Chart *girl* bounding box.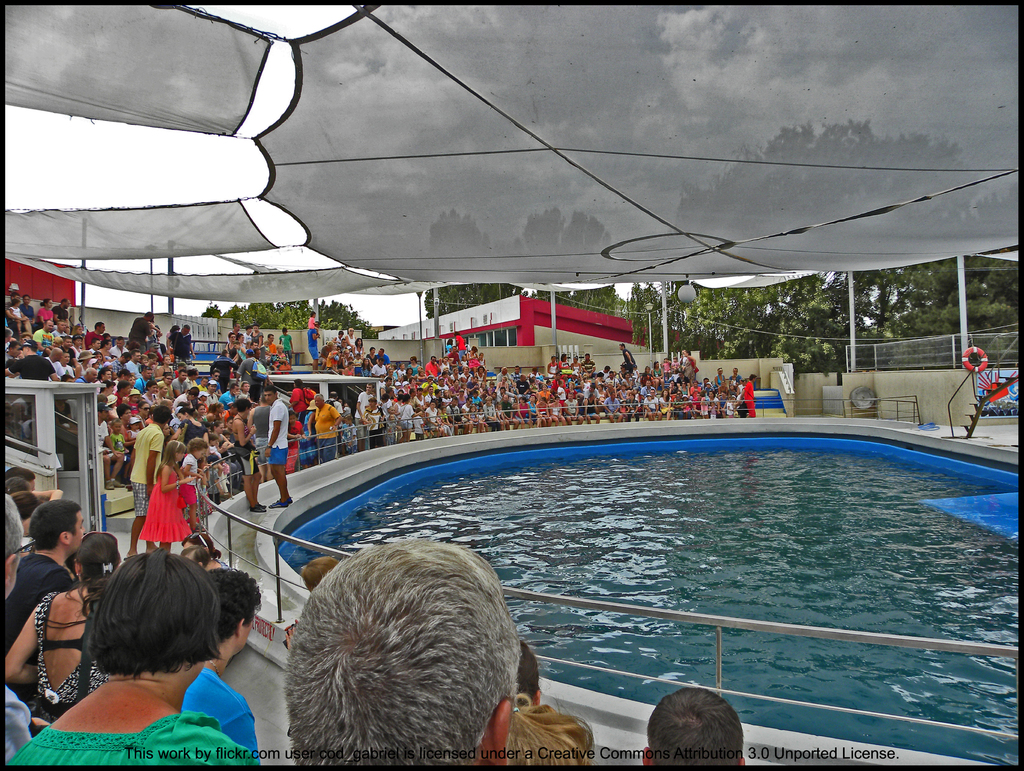
Charted: box(595, 372, 607, 386).
